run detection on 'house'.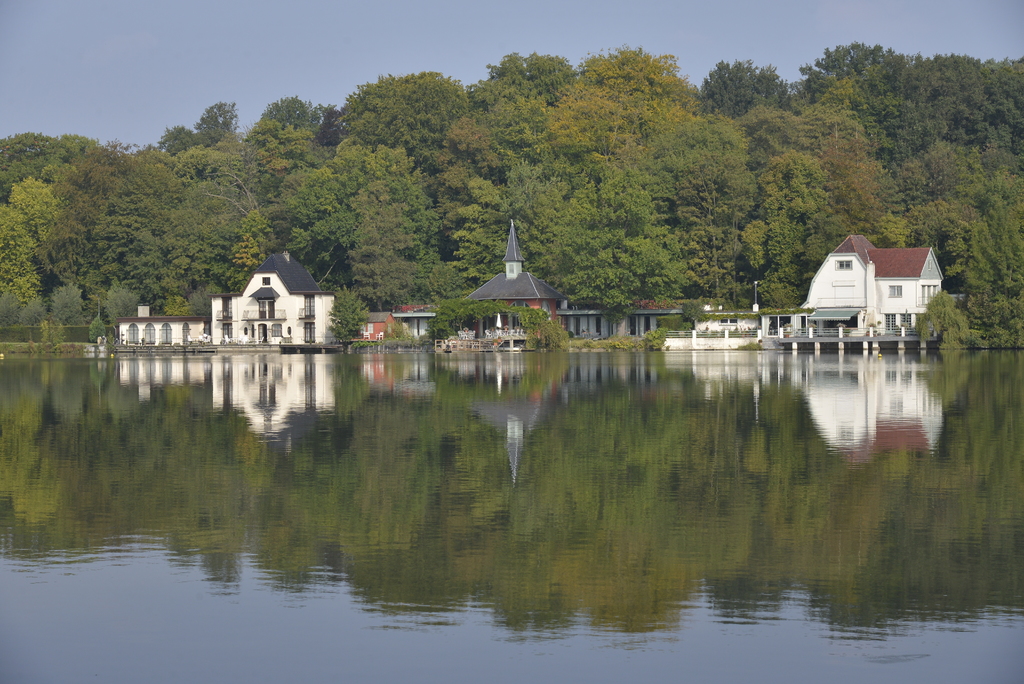
Result: 354/202/717/348.
